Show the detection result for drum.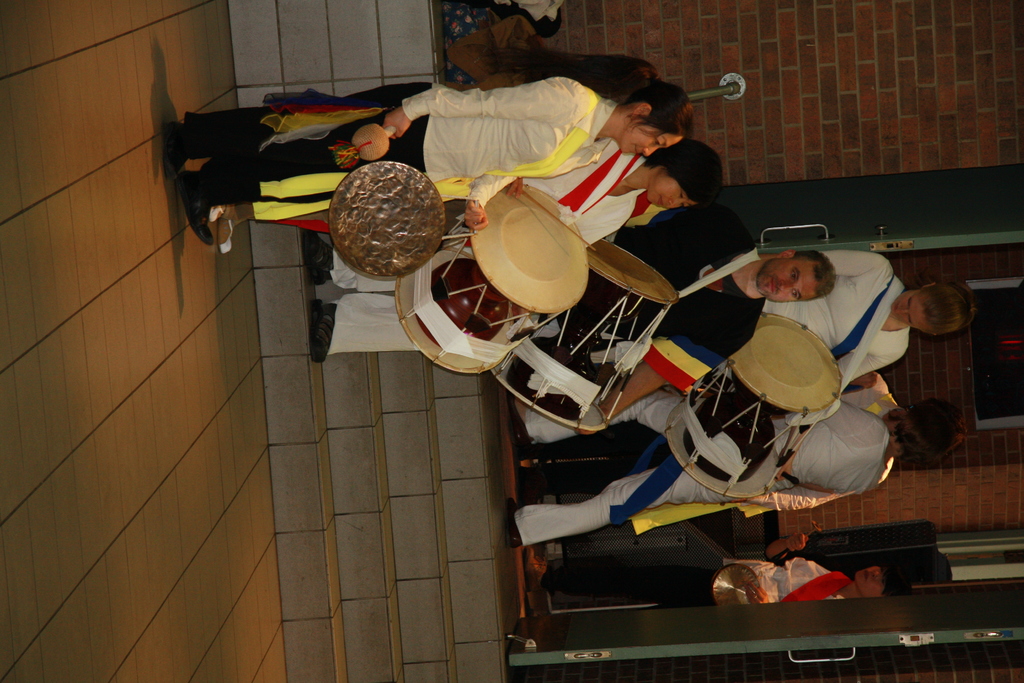
region(435, 175, 609, 322).
